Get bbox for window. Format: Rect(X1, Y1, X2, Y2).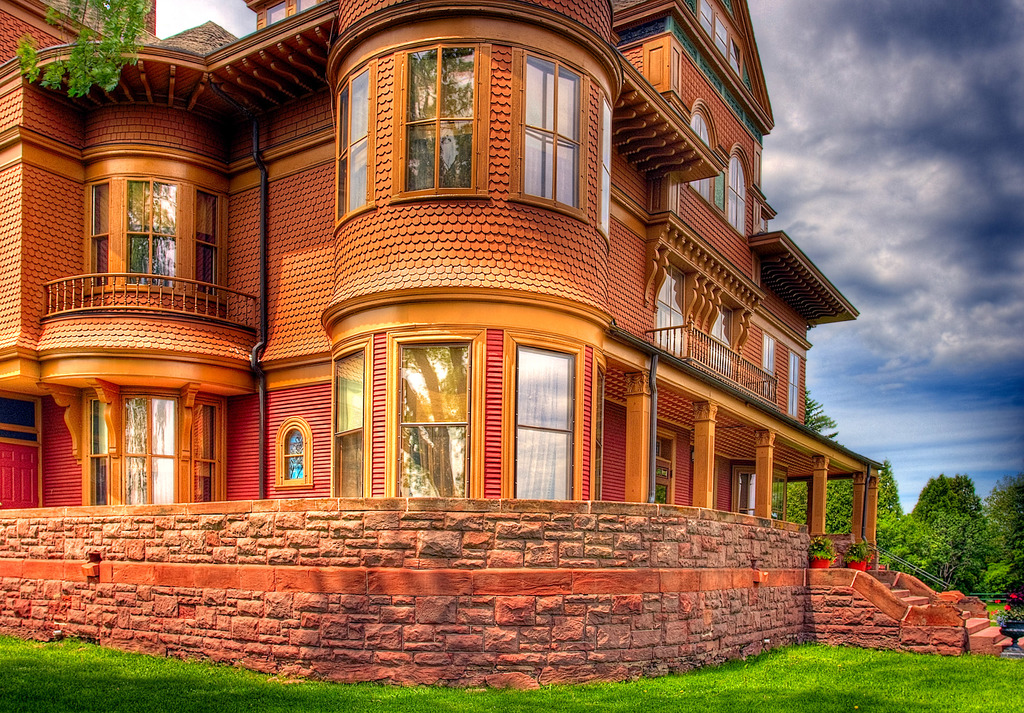
Rect(195, 189, 216, 304).
